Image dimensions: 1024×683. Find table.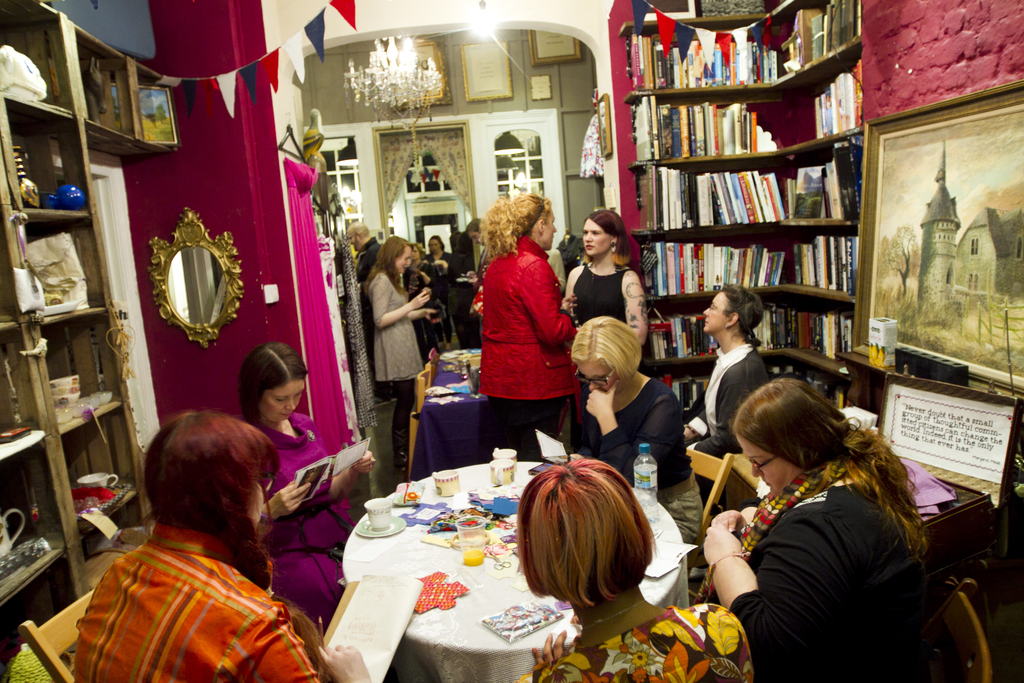
<box>326,467,720,672</box>.
